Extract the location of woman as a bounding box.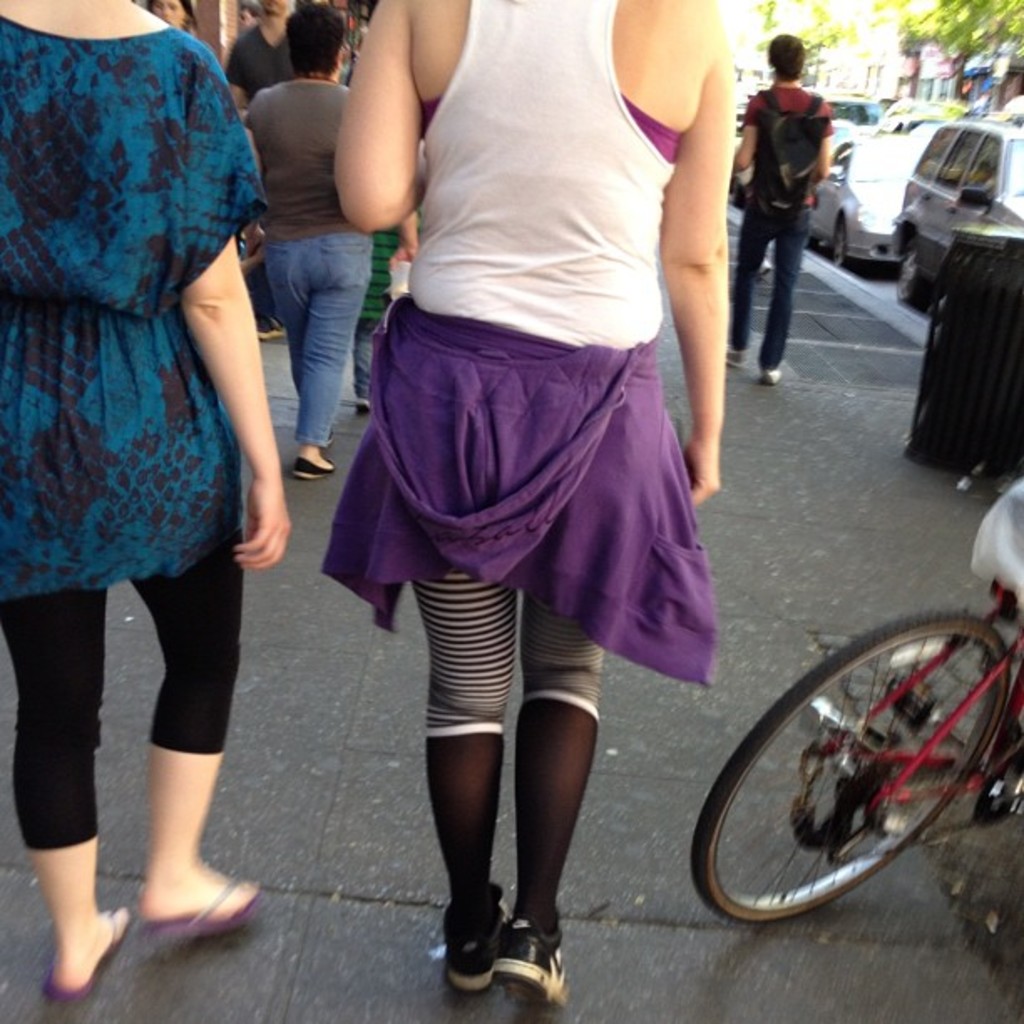
323,0,726,1012.
